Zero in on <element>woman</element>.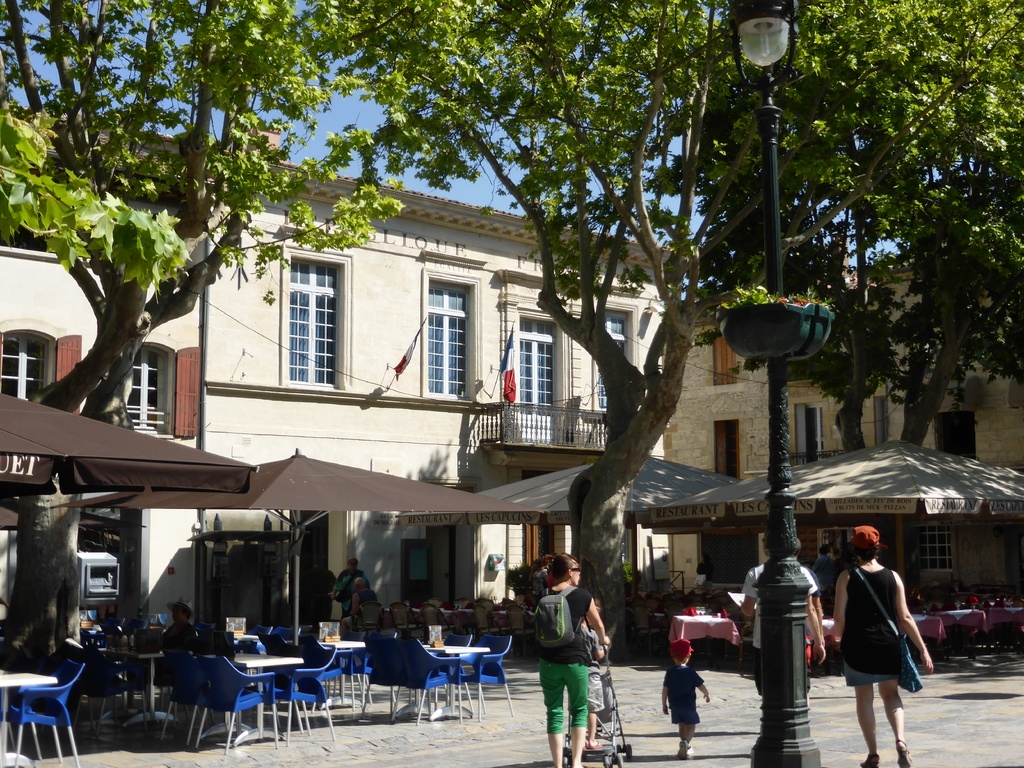
Zeroed in: 532 552 608 767.
